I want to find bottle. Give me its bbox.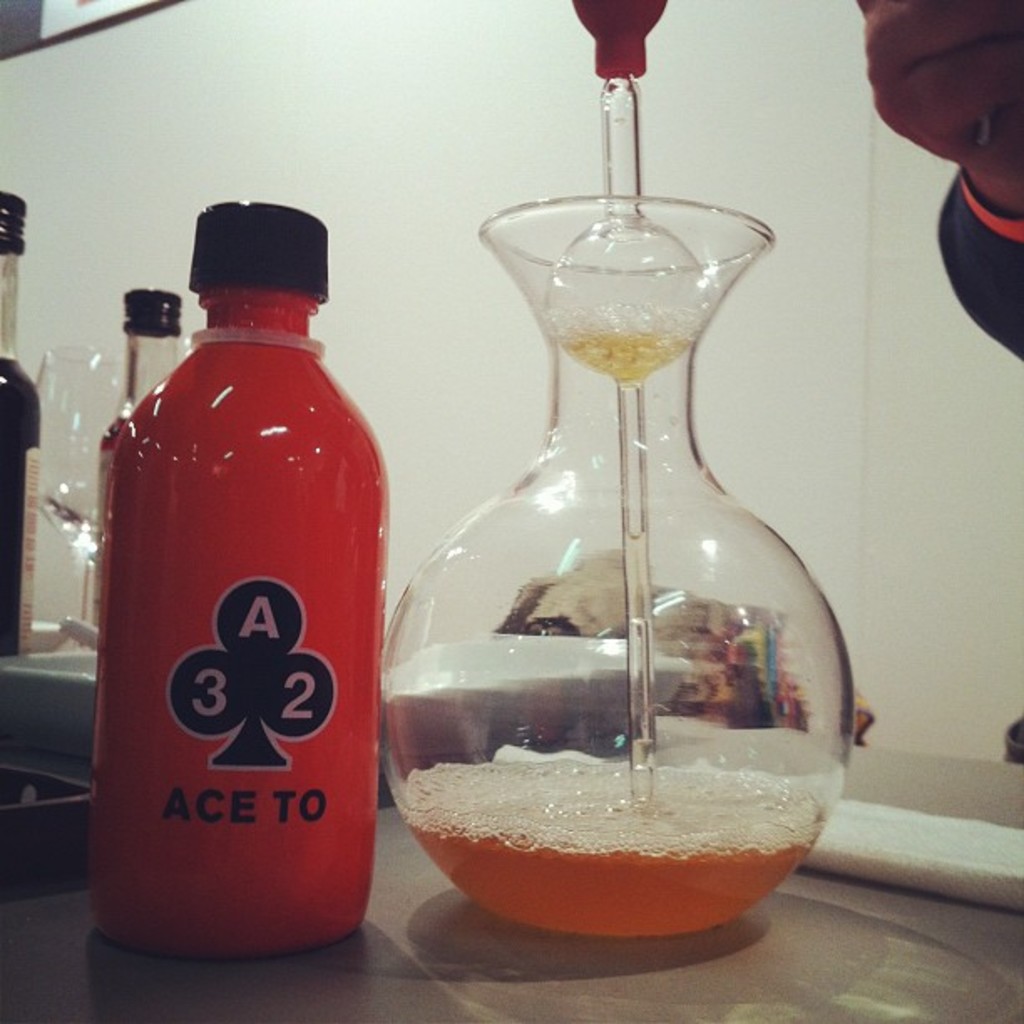
pyautogui.locateOnScreen(0, 187, 45, 664).
